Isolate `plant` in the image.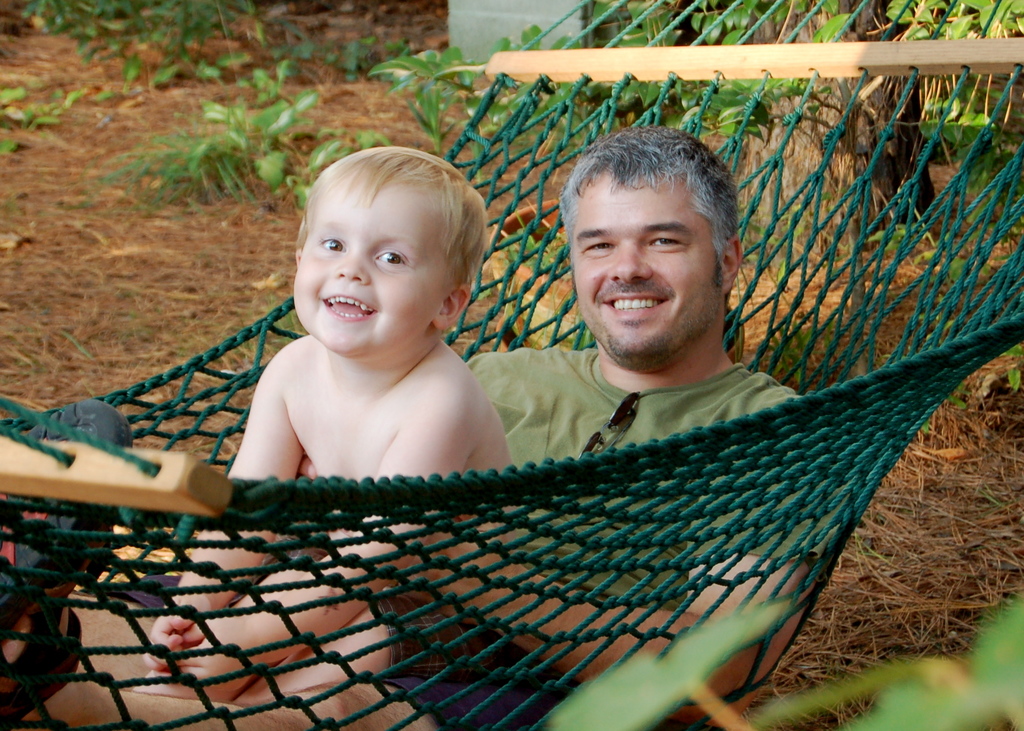
Isolated region: 0:0:349:159.
